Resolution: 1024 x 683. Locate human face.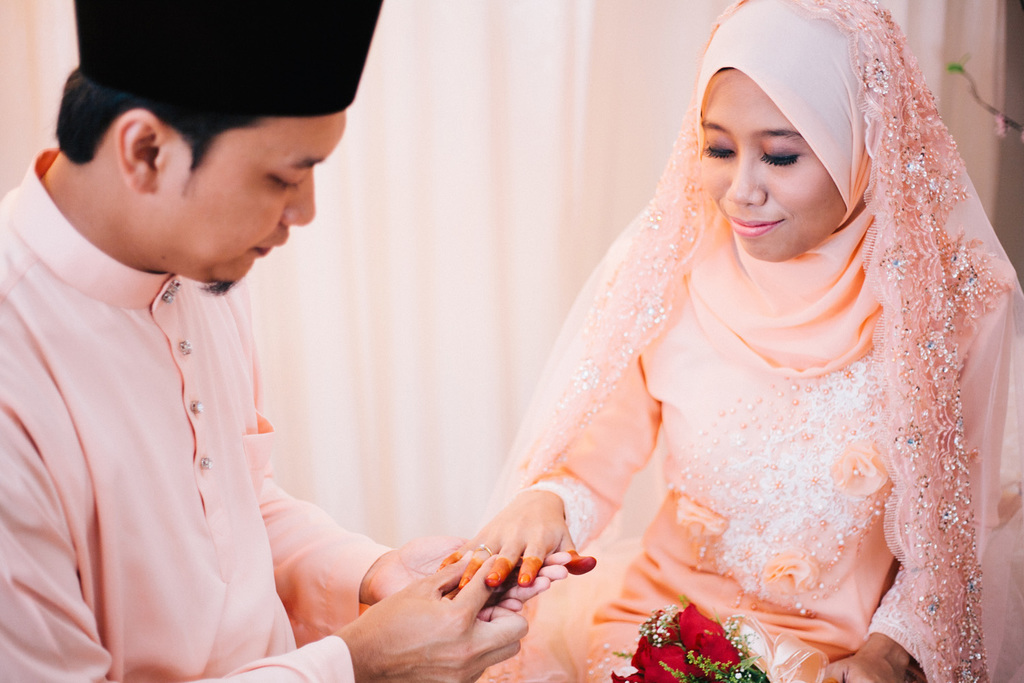
{"left": 705, "top": 70, "right": 844, "bottom": 262}.
